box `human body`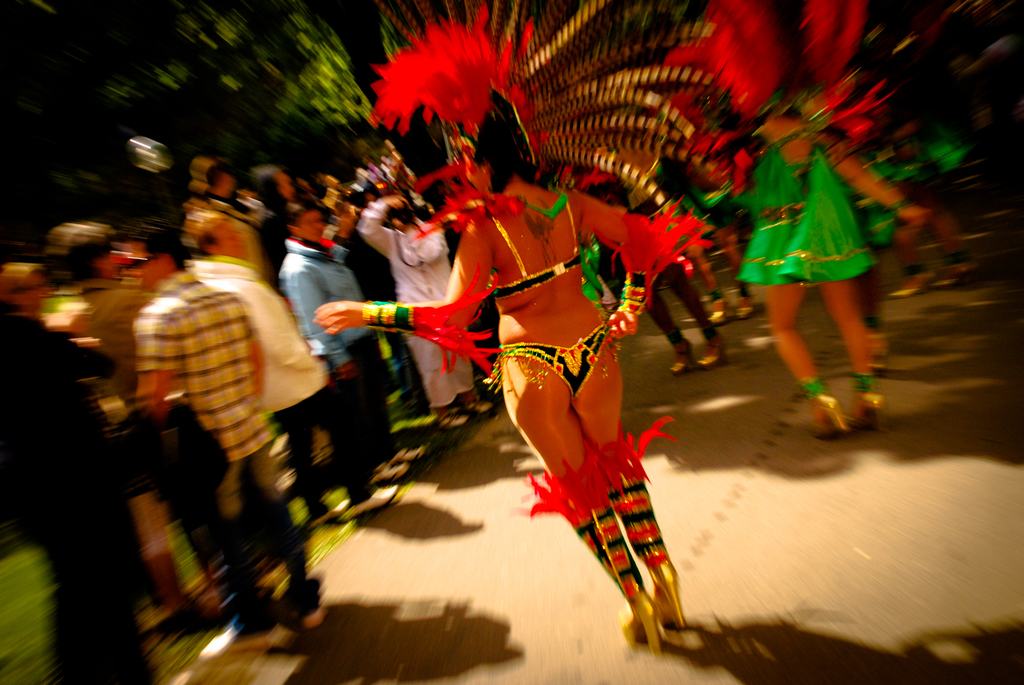
locate(370, 100, 730, 672)
